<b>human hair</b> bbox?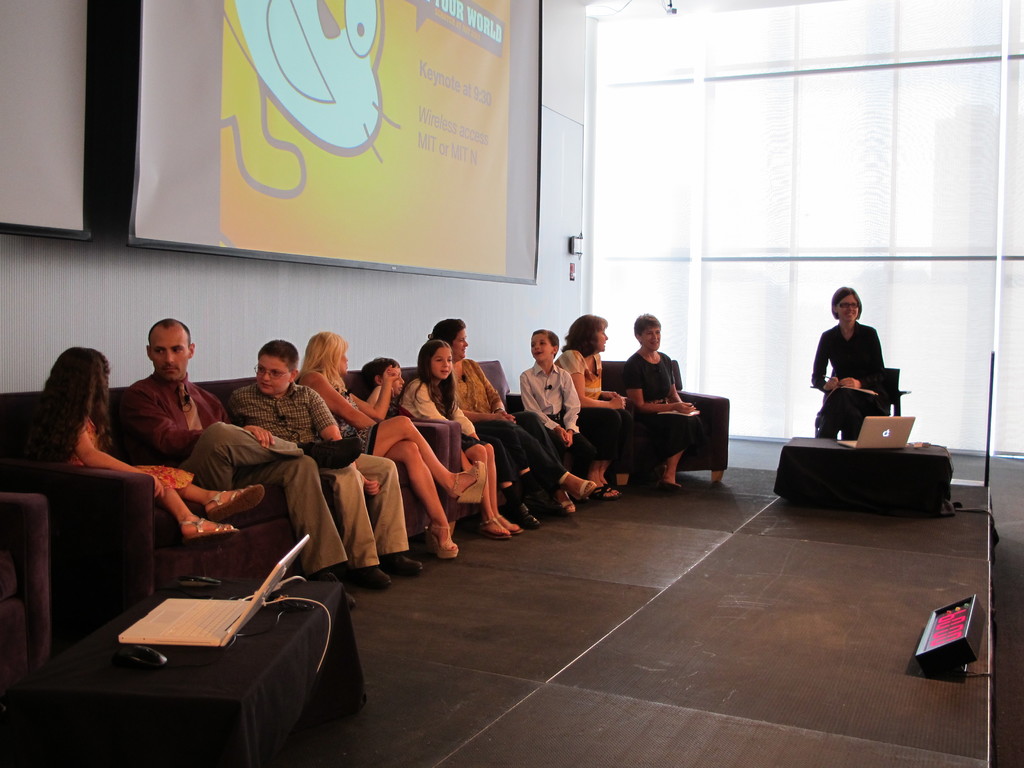
[300,333,348,397]
